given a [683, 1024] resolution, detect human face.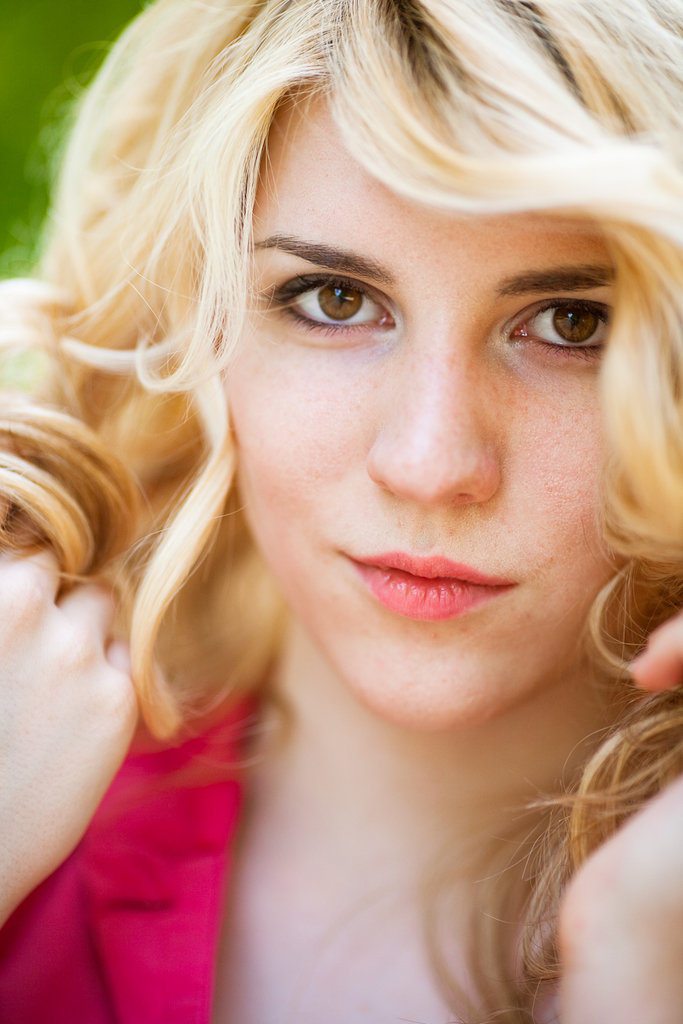
bbox=(207, 88, 617, 739).
